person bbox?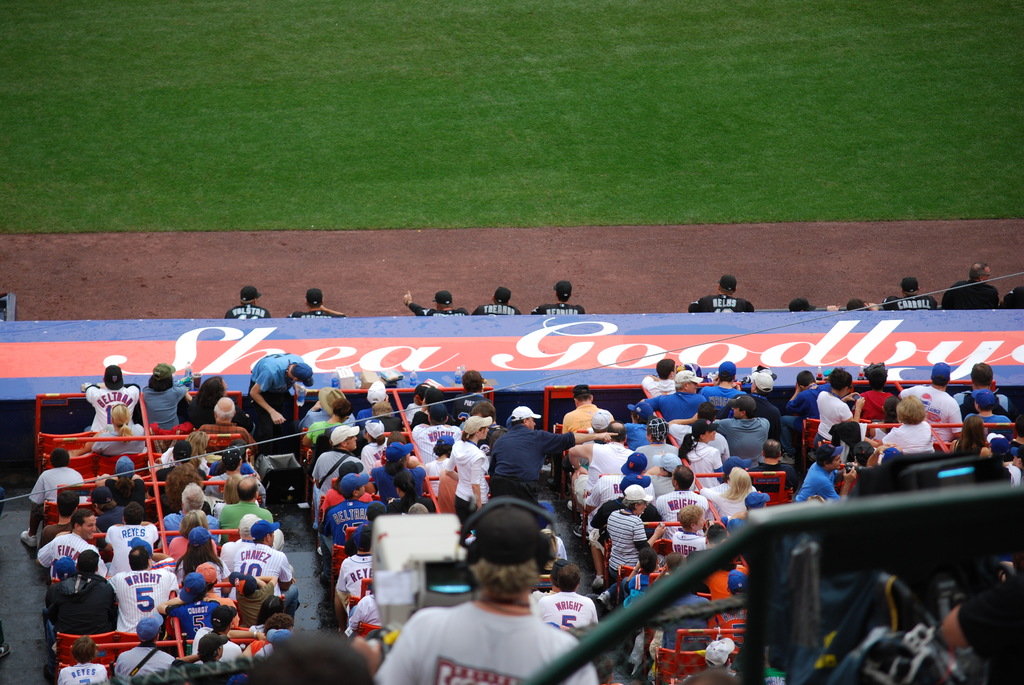
89/402/147/455
